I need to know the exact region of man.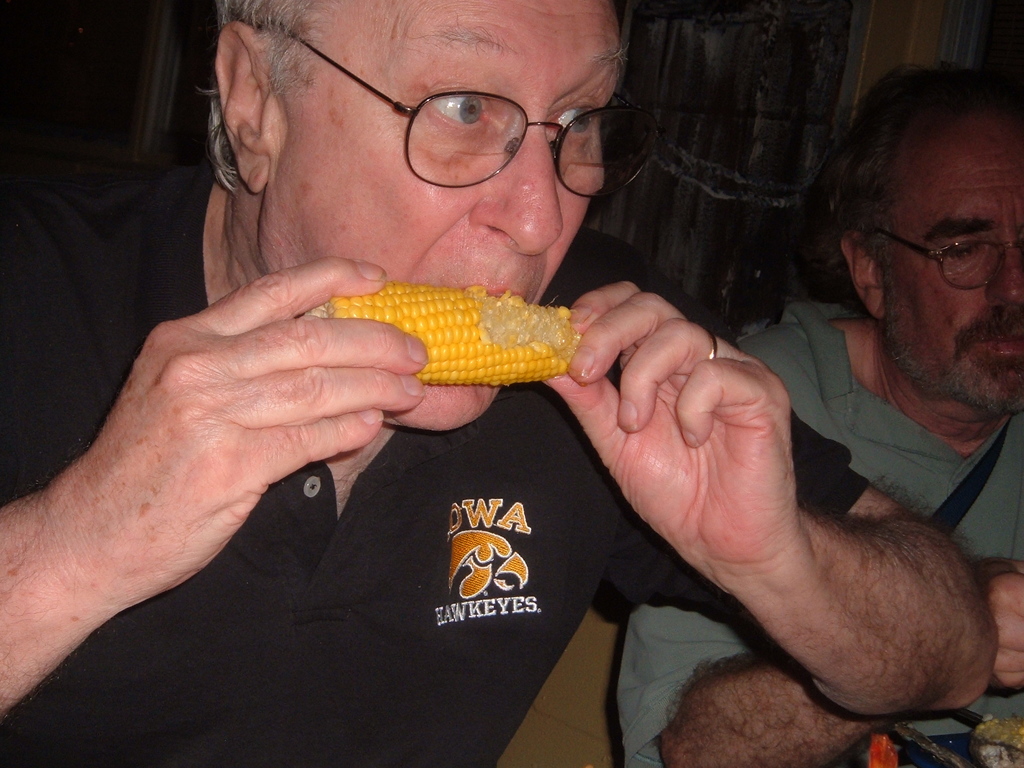
Region: x1=609 y1=56 x2=1023 y2=767.
